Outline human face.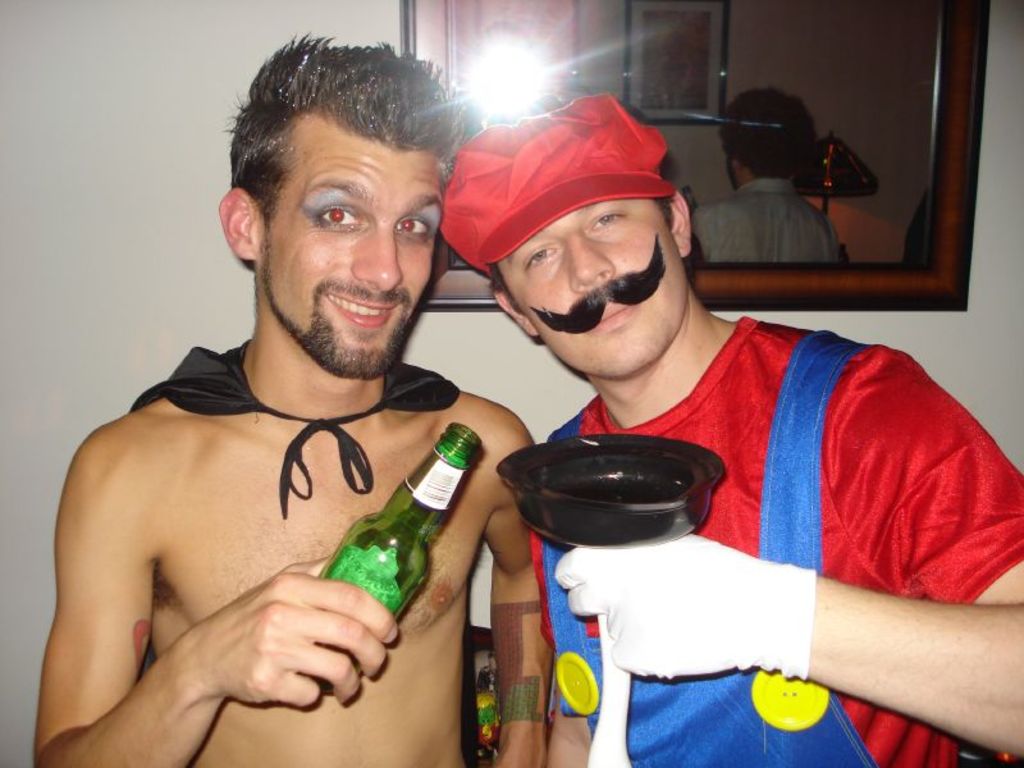
Outline: {"x1": 499, "y1": 197, "x2": 686, "y2": 379}.
